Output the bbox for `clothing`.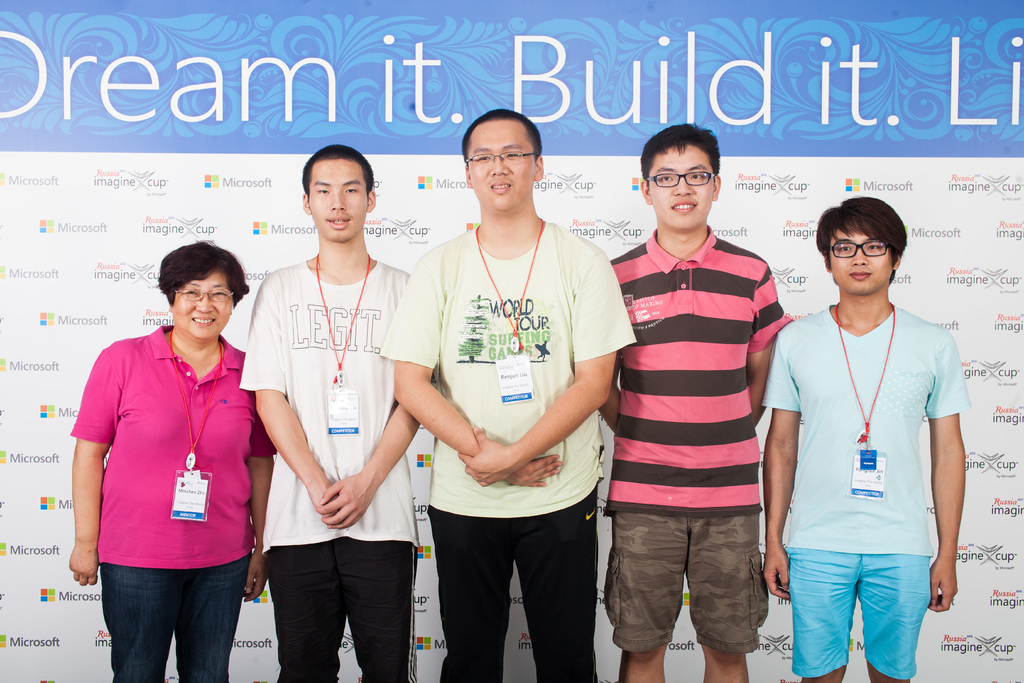
379,220,637,518.
